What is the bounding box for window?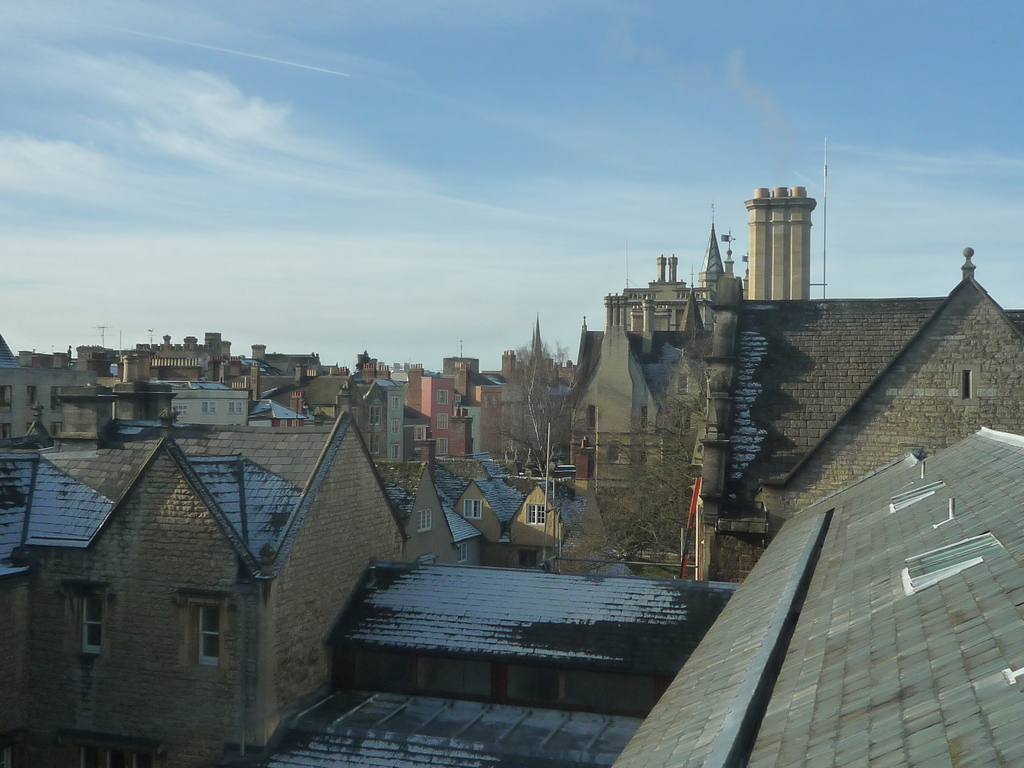
bbox=[370, 406, 380, 426].
